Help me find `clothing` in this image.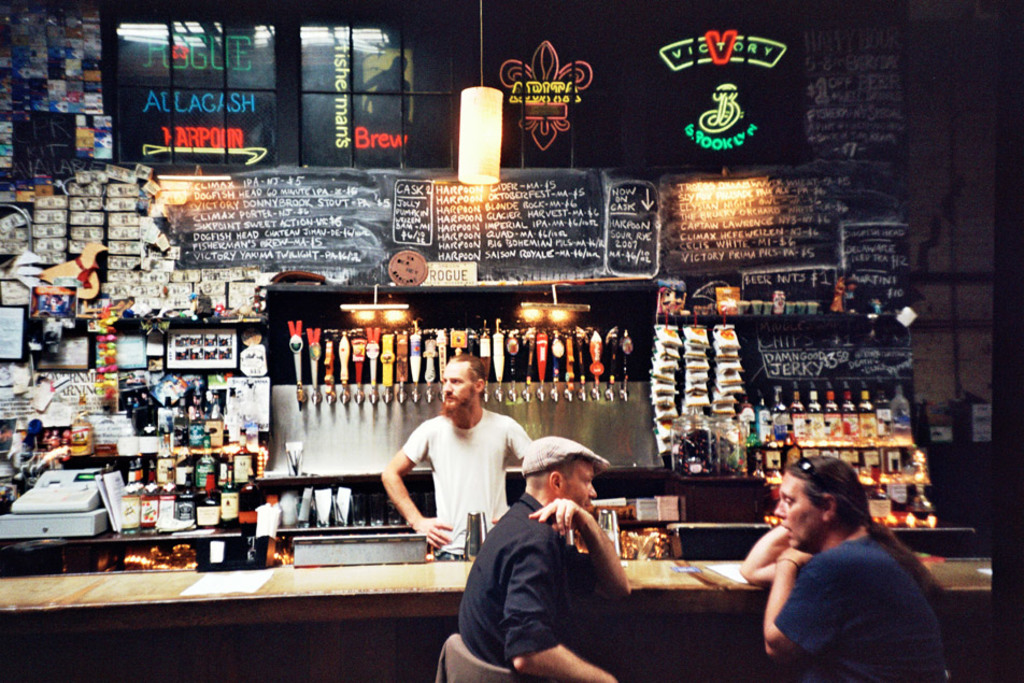
Found it: (772, 513, 968, 682).
